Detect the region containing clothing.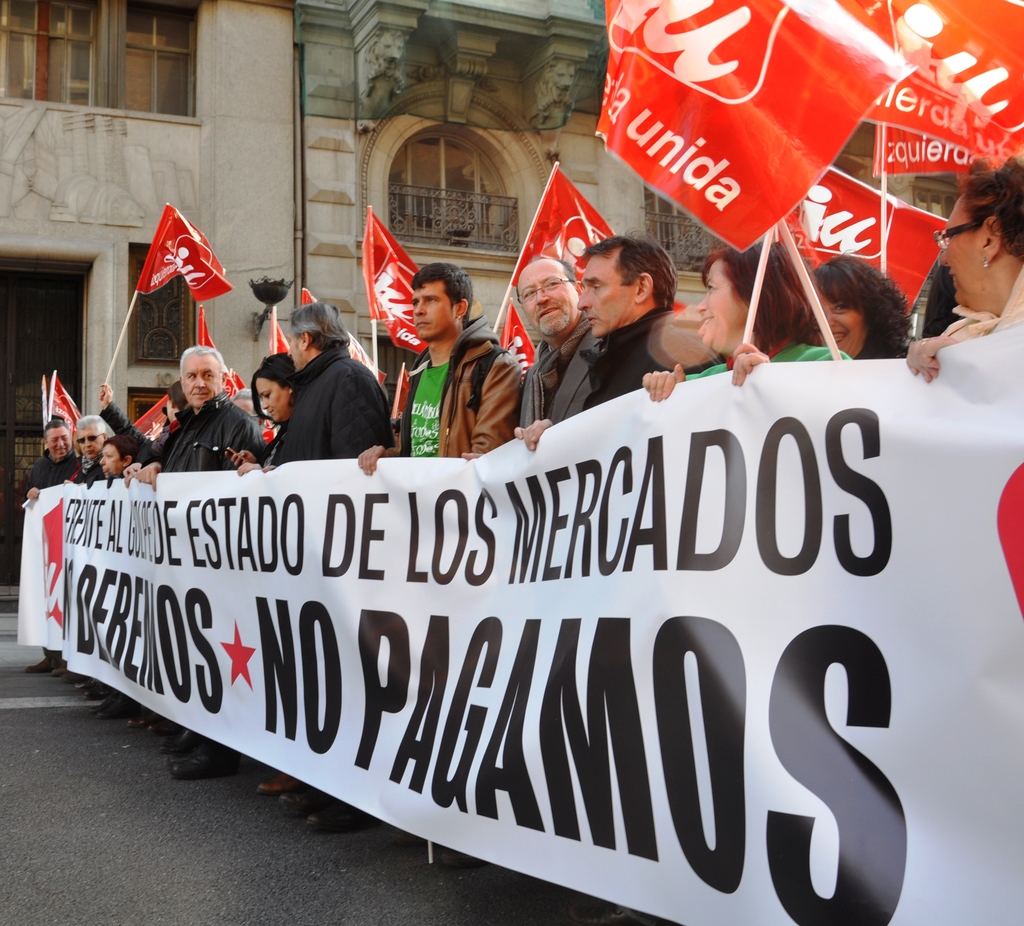
region(394, 315, 519, 459).
